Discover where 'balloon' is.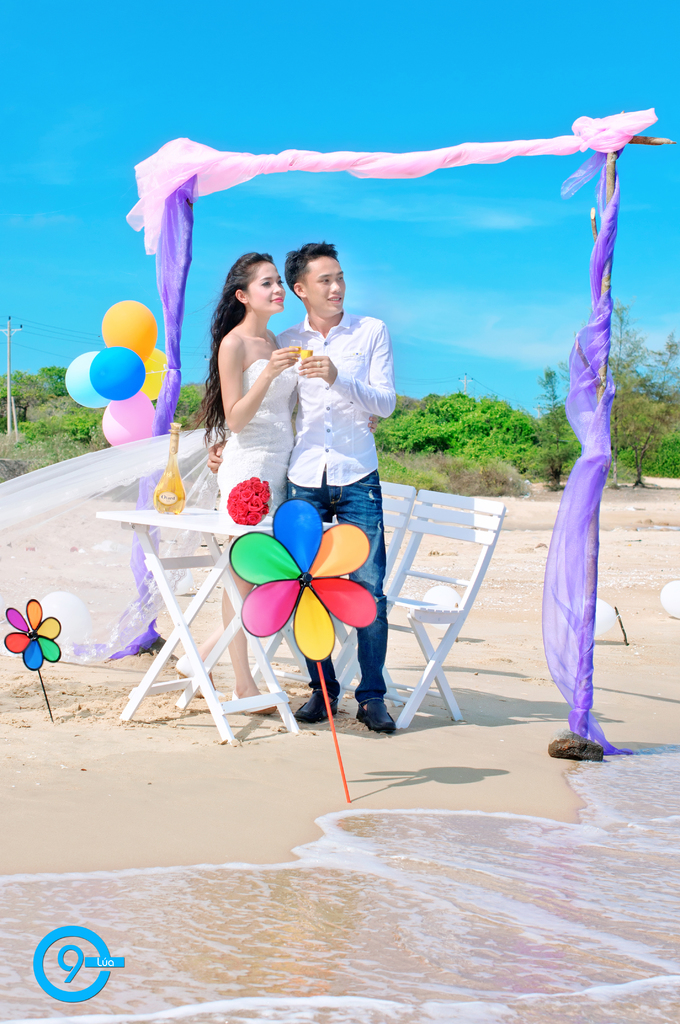
Discovered at (x1=90, y1=345, x2=144, y2=399).
